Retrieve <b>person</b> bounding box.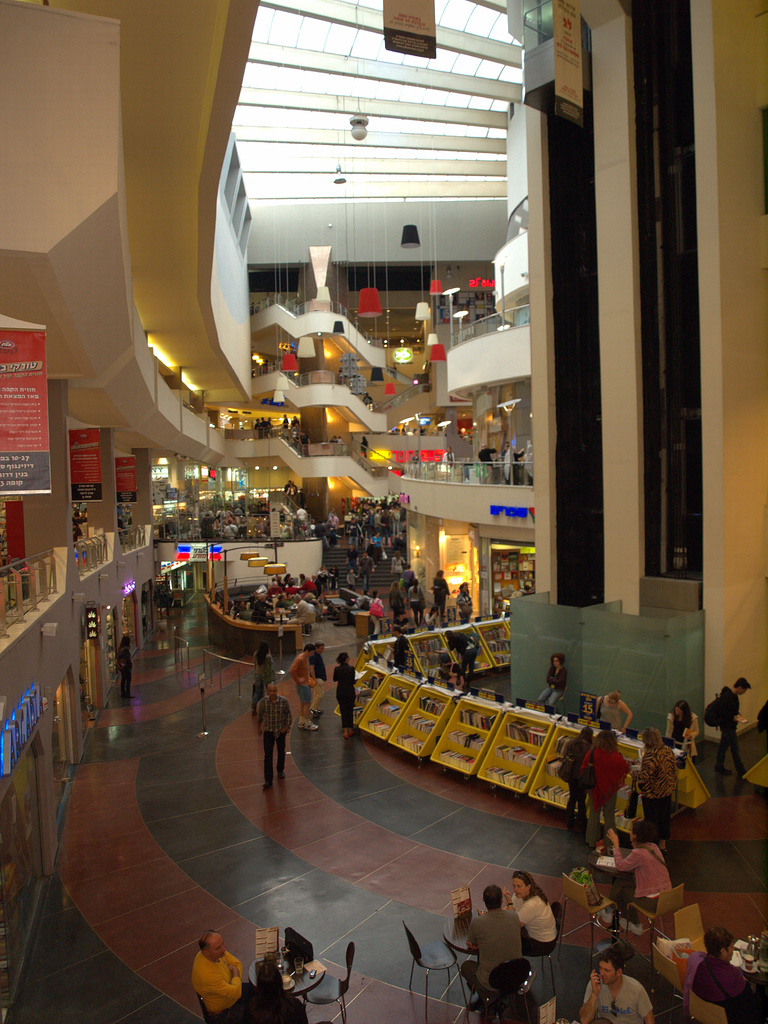
Bounding box: (587, 724, 631, 839).
